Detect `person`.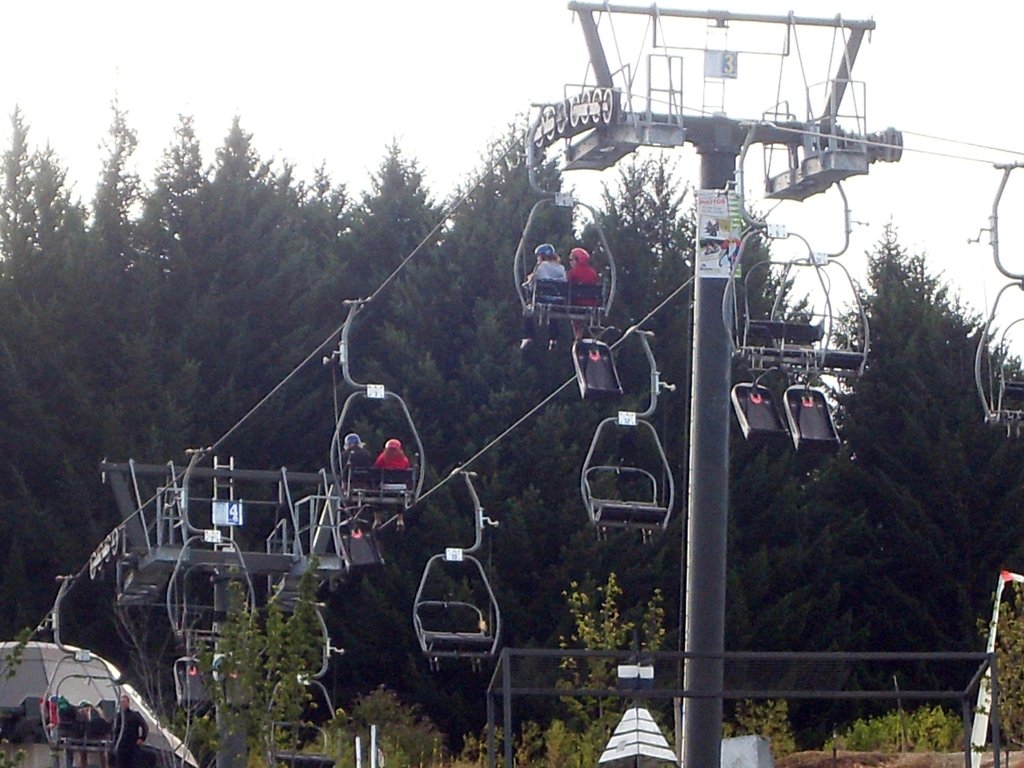
Detected at 49:700:90:767.
